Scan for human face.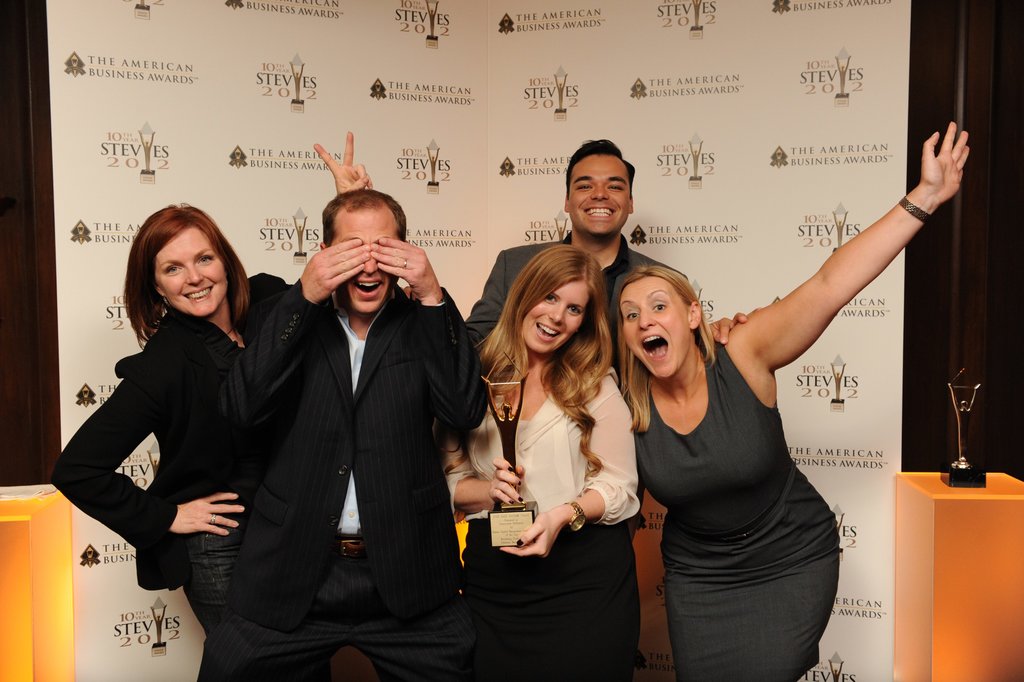
Scan result: {"left": 334, "top": 227, "right": 399, "bottom": 305}.
